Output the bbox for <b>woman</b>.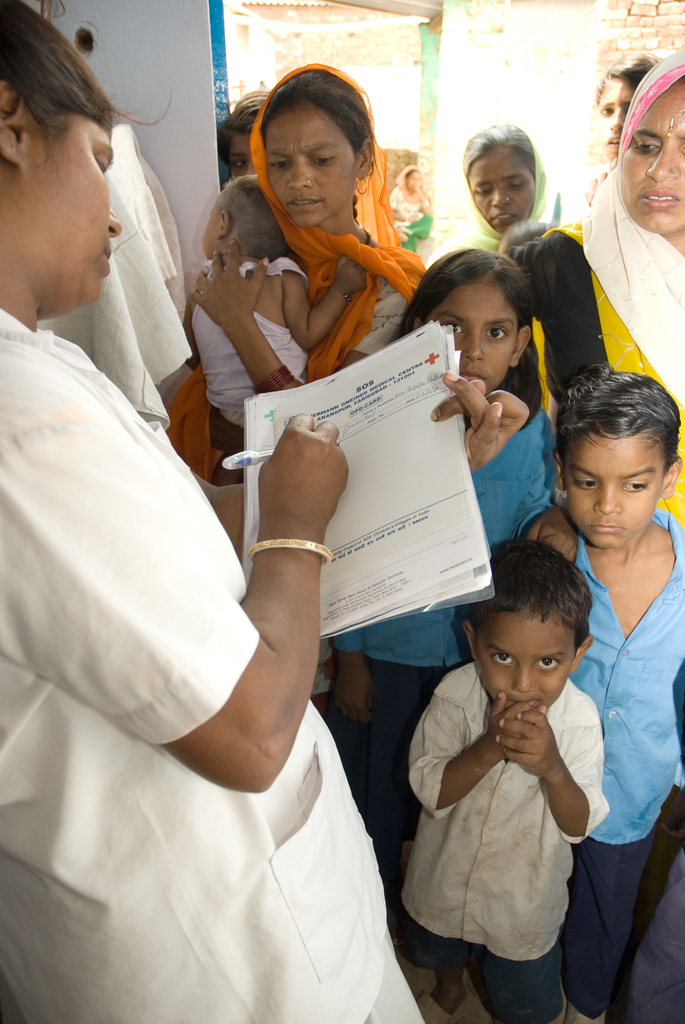
501/34/684/525.
